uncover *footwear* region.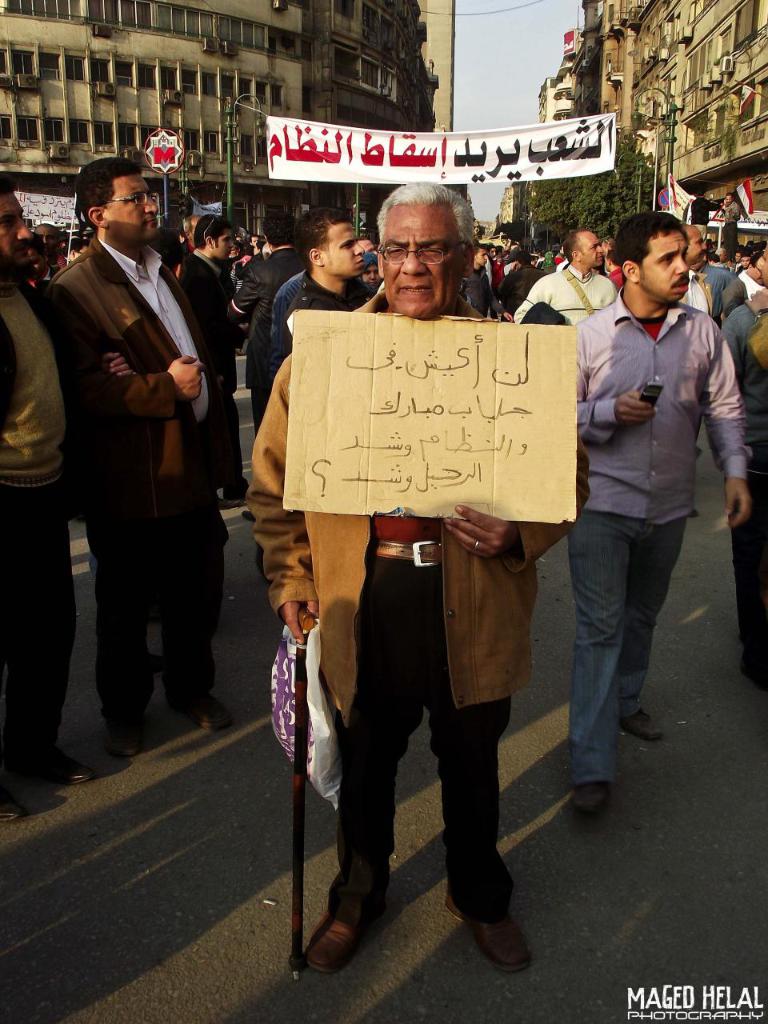
Uncovered: {"x1": 110, "y1": 726, "x2": 143, "y2": 754}.
